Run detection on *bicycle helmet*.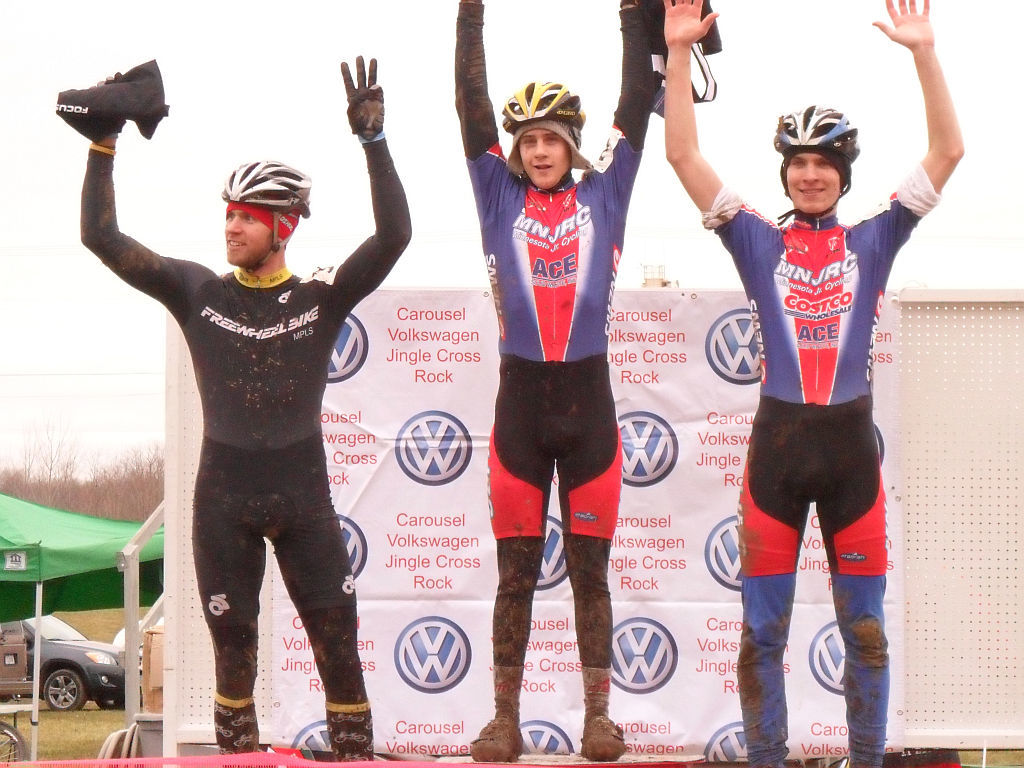
Result: x1=220 y1=162 x2=304 y2=224.
